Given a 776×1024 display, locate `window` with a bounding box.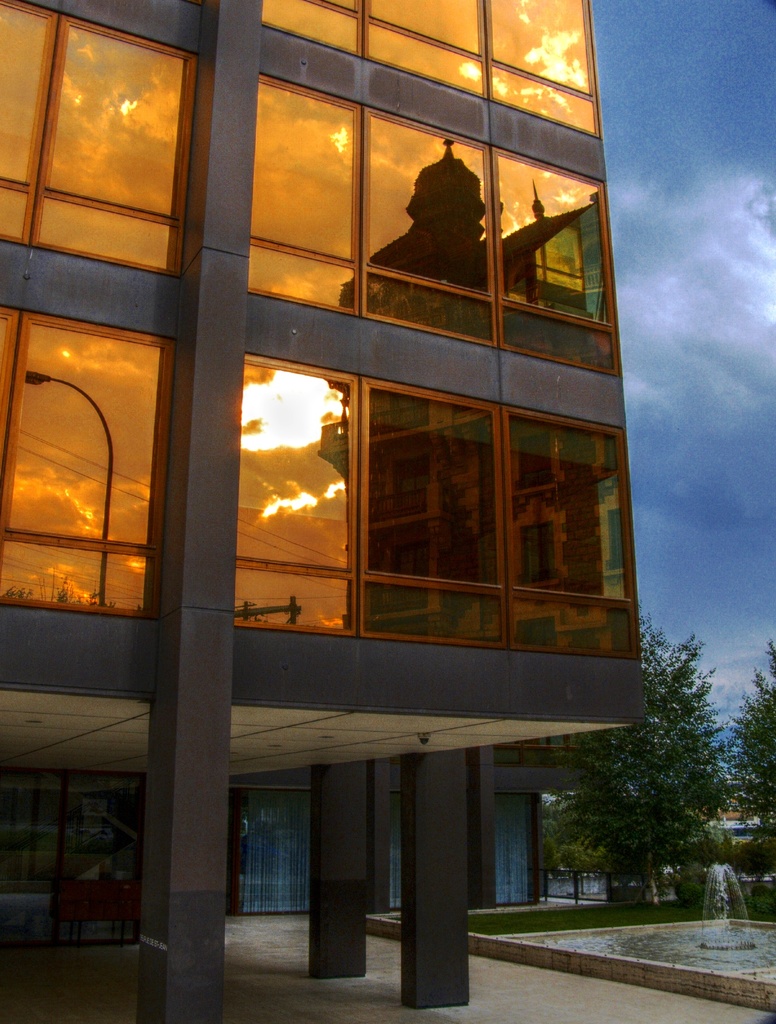
Located: 0,303,174,623.
